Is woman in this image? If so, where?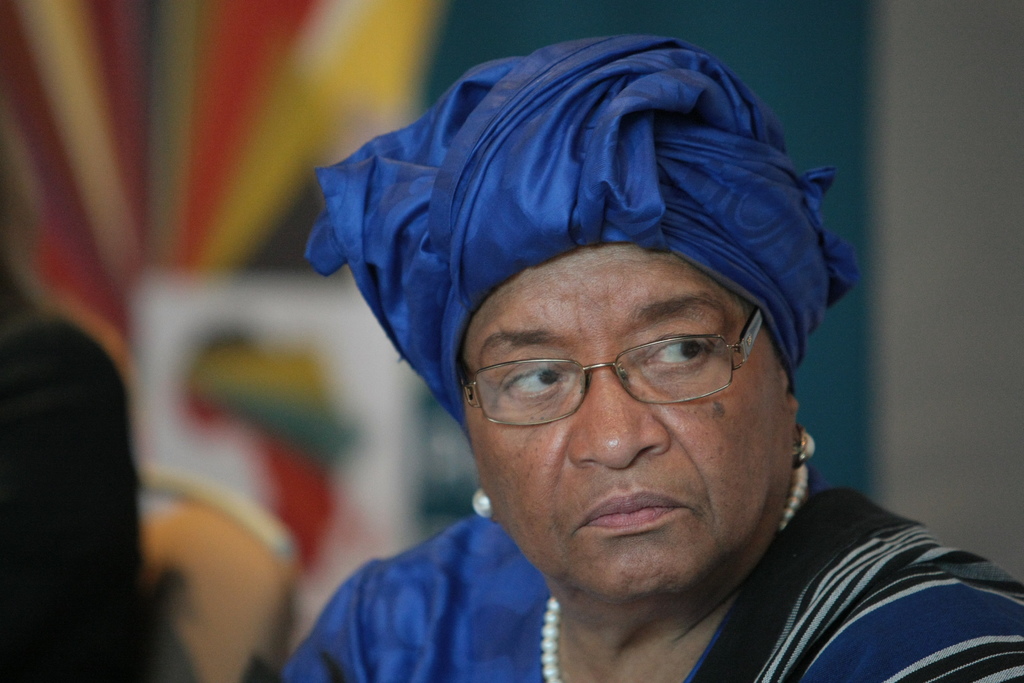
Yes, at Rect(223, 0, 953, 682).
